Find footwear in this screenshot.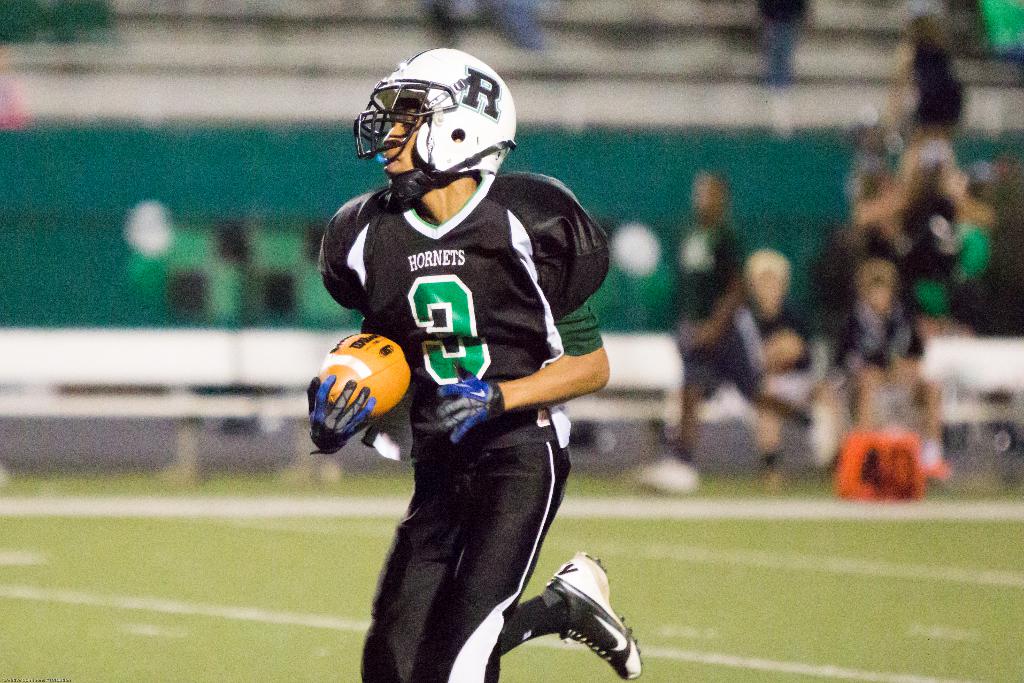
The bounding box for footwear is rect(515, 560, 623, 666).
